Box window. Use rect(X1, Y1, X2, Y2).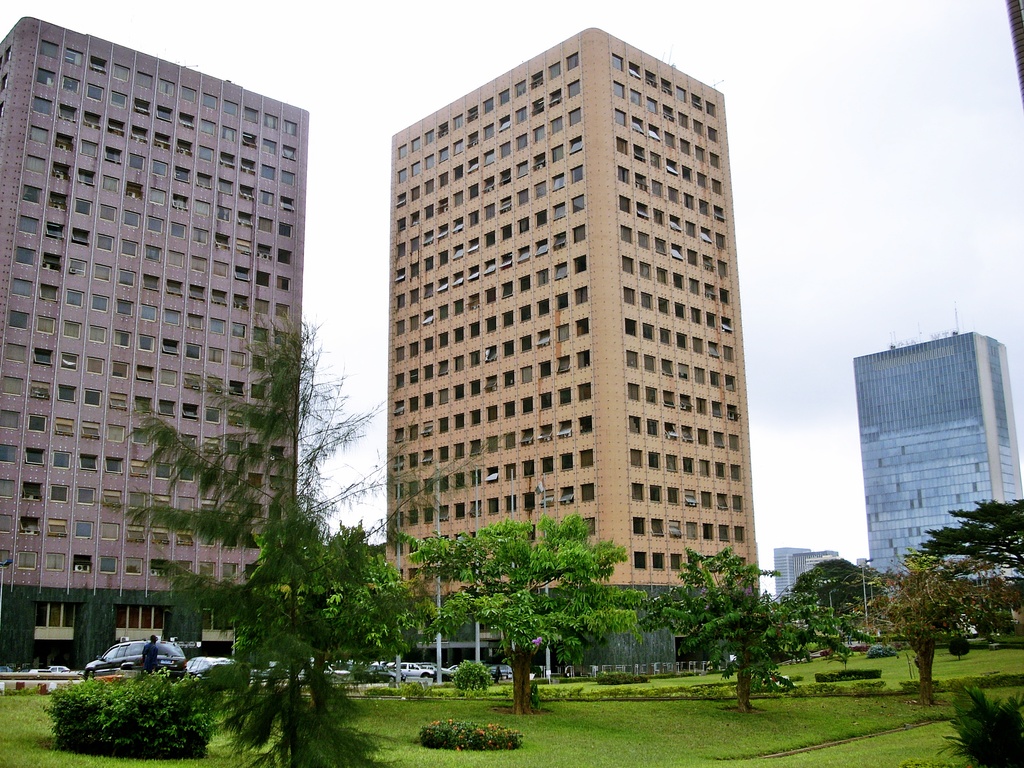
rect(219, 179, 231, 195).
